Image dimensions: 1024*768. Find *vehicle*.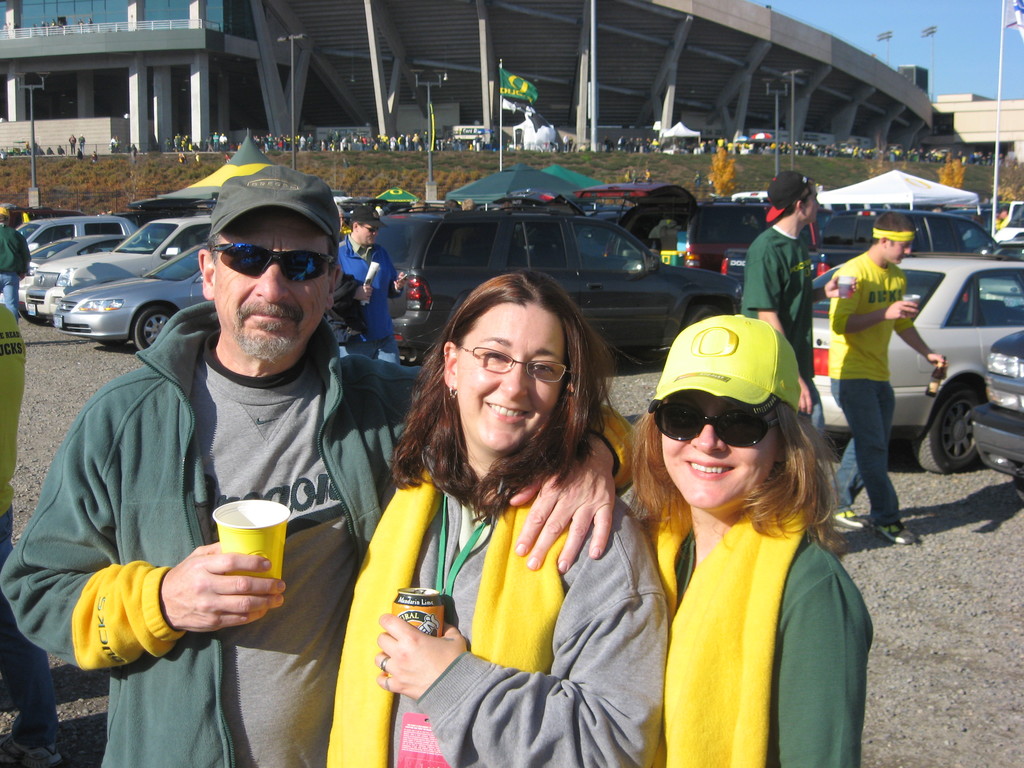
crop(810, 255, 1023, 479).
